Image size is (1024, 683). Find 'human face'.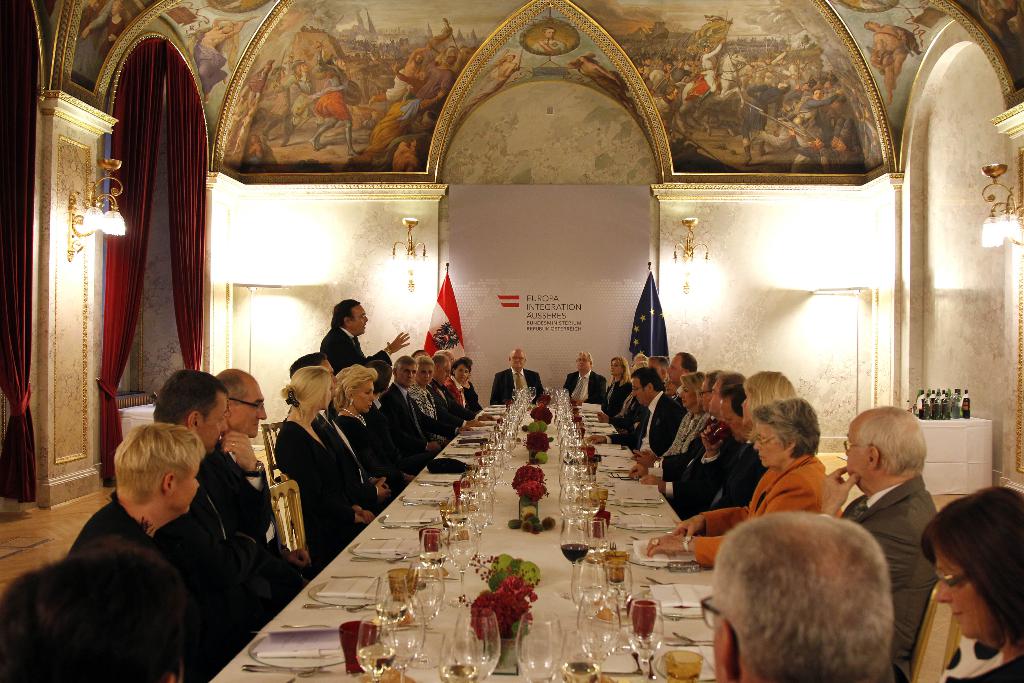
[left=929, top=548, right=1002, bottom=639].
